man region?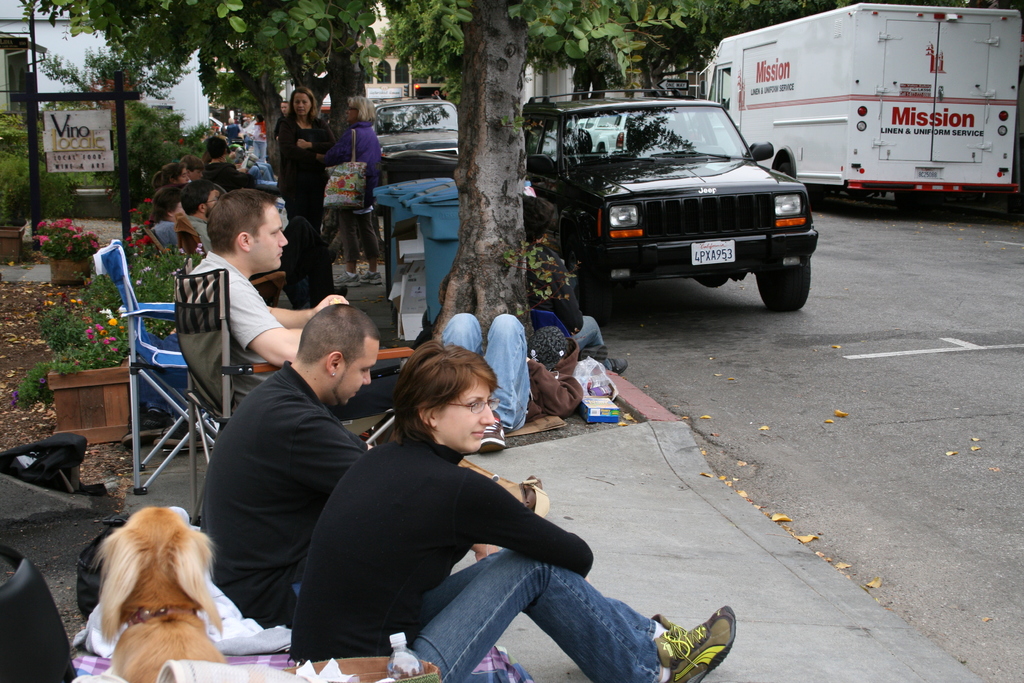
Rect(179, 185, 431, 448)
